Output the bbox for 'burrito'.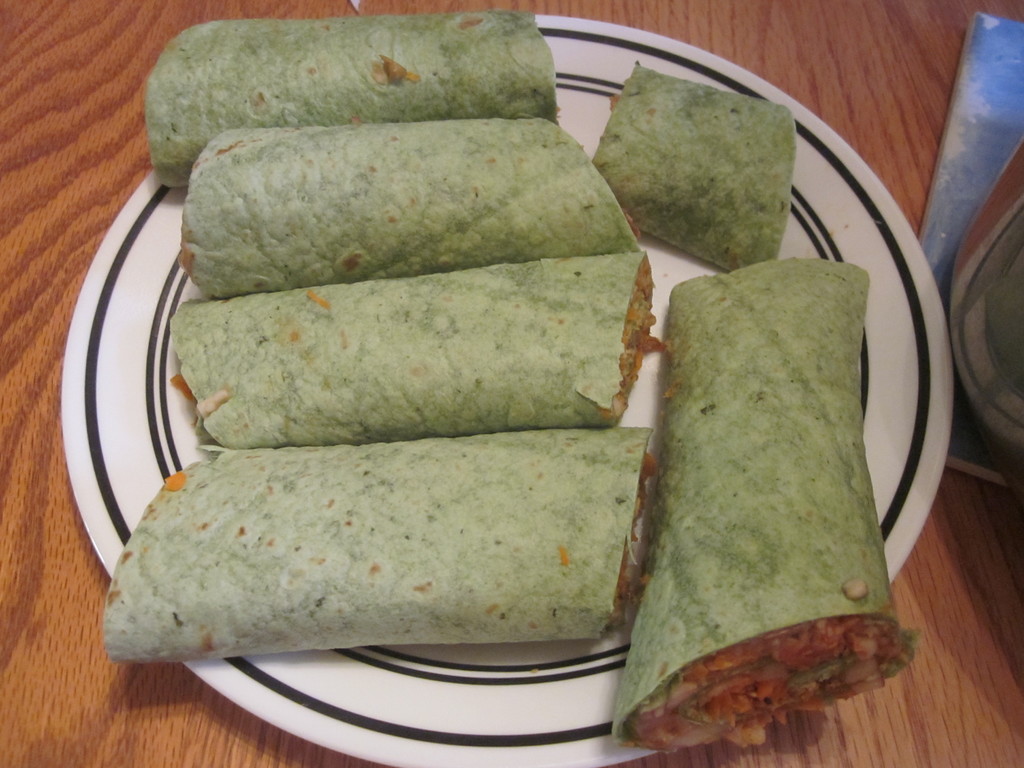
{"x1": 143, "y1": 13, "x2": 559, "y2": 188}.
